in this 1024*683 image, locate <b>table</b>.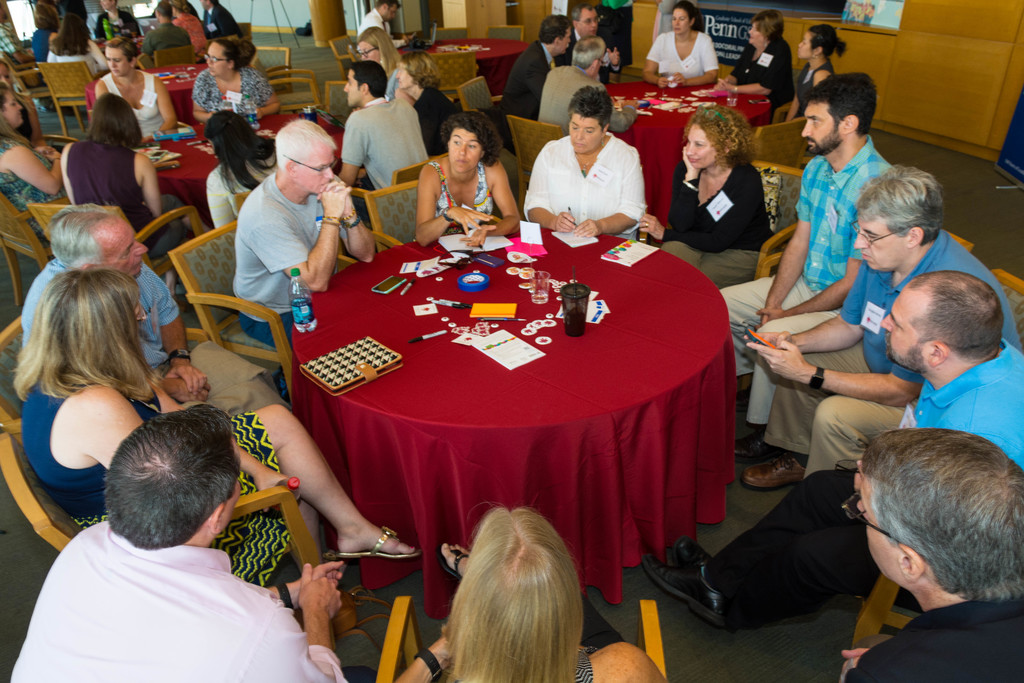
Bounding box: <bbox>601, 79, 776, 228</bbox>.
